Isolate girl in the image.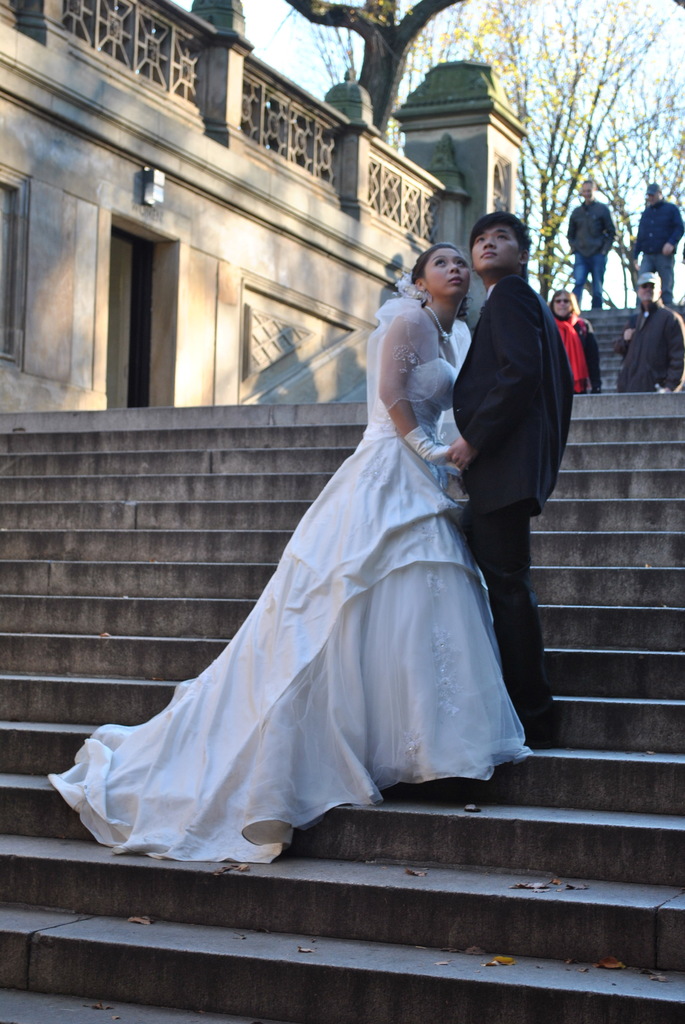
Isolated region: left=45, top=246, right=535, bottom=869.
